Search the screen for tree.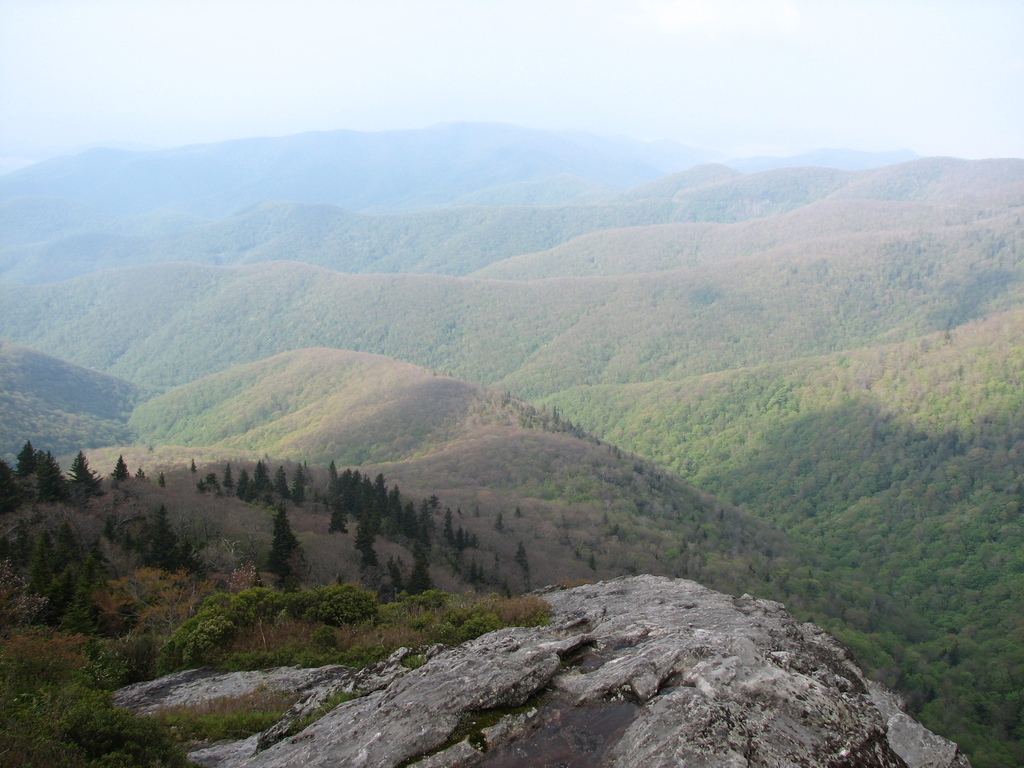
Found at crop(355, 515, 382, 569).
